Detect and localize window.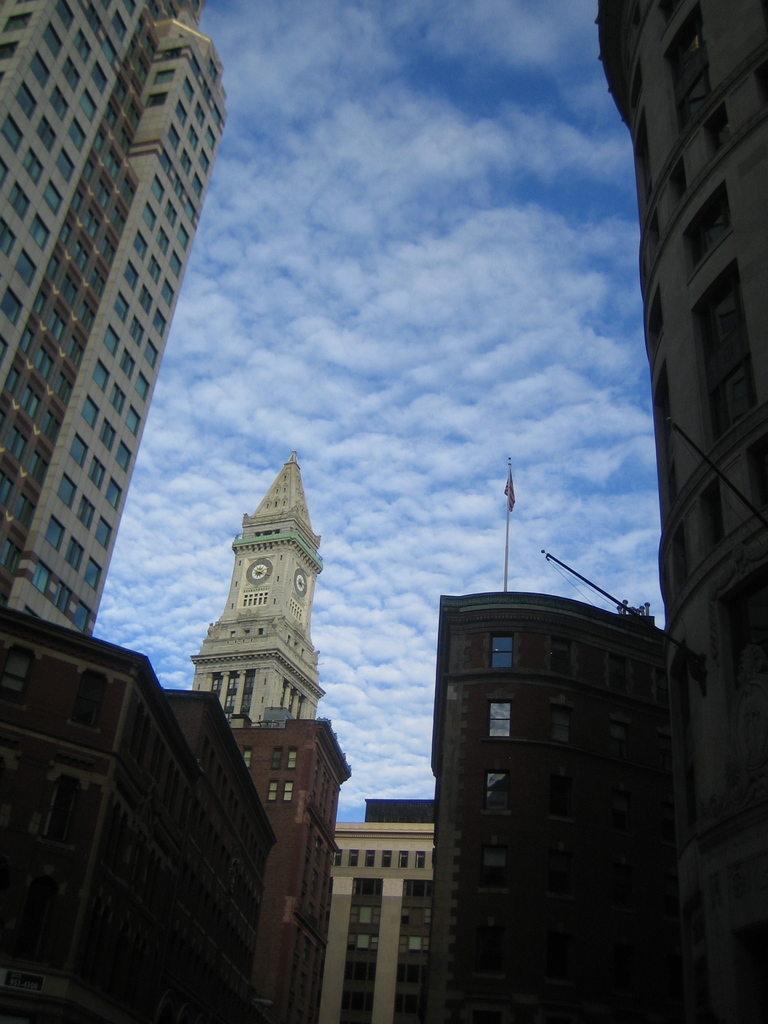
Localized at region(67, 666, 111, 731).
